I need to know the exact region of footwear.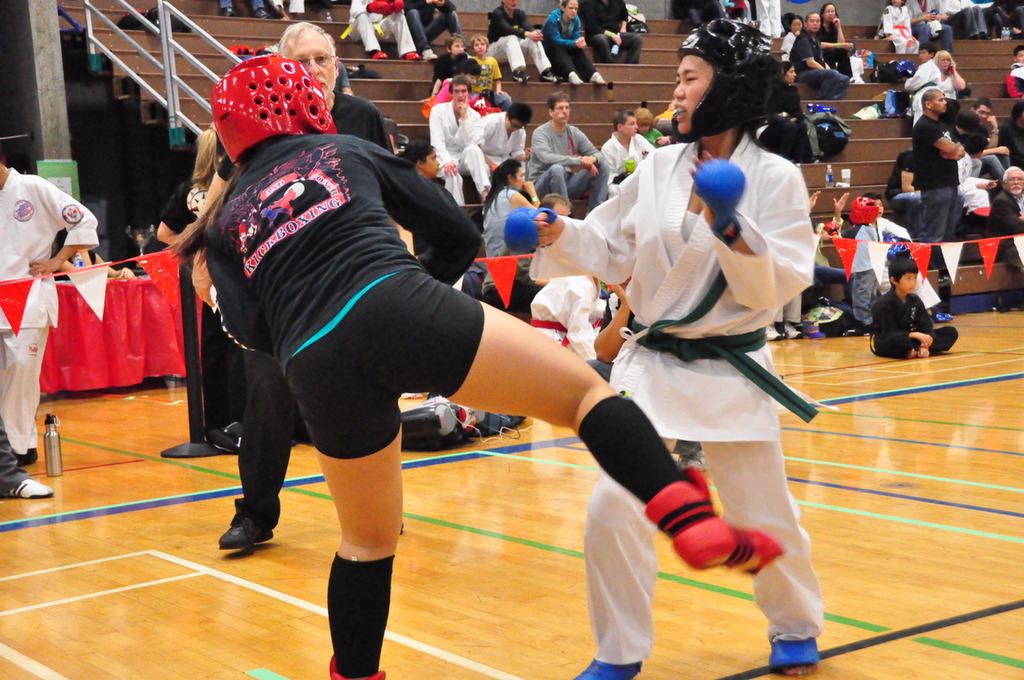
Region: rect(572, 658, 644, 679).
